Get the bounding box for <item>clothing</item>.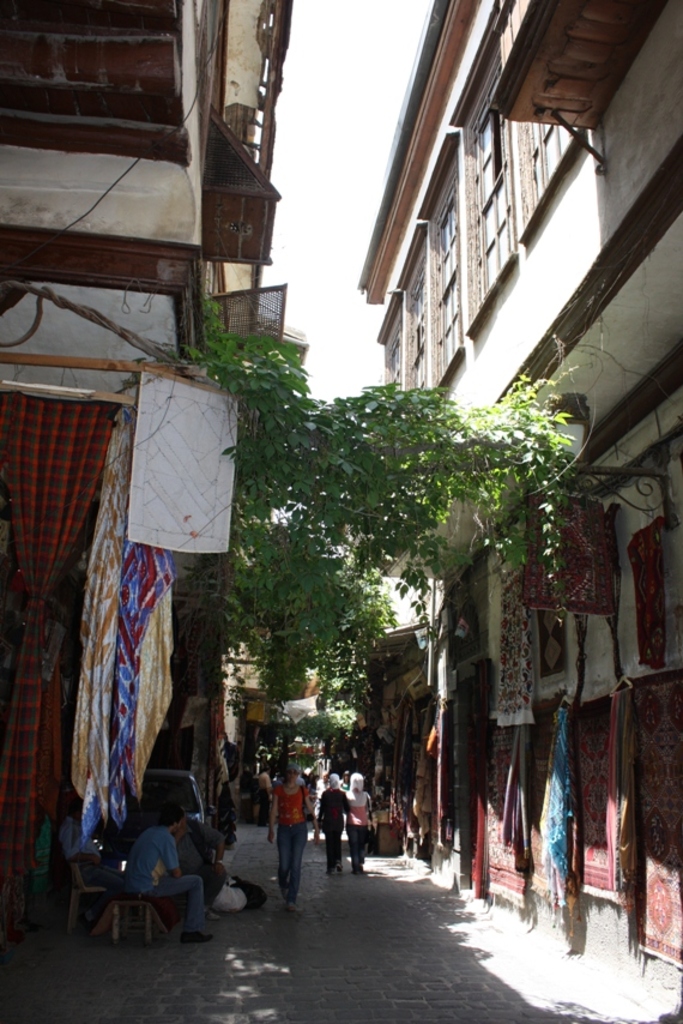
182/815/222/900.
